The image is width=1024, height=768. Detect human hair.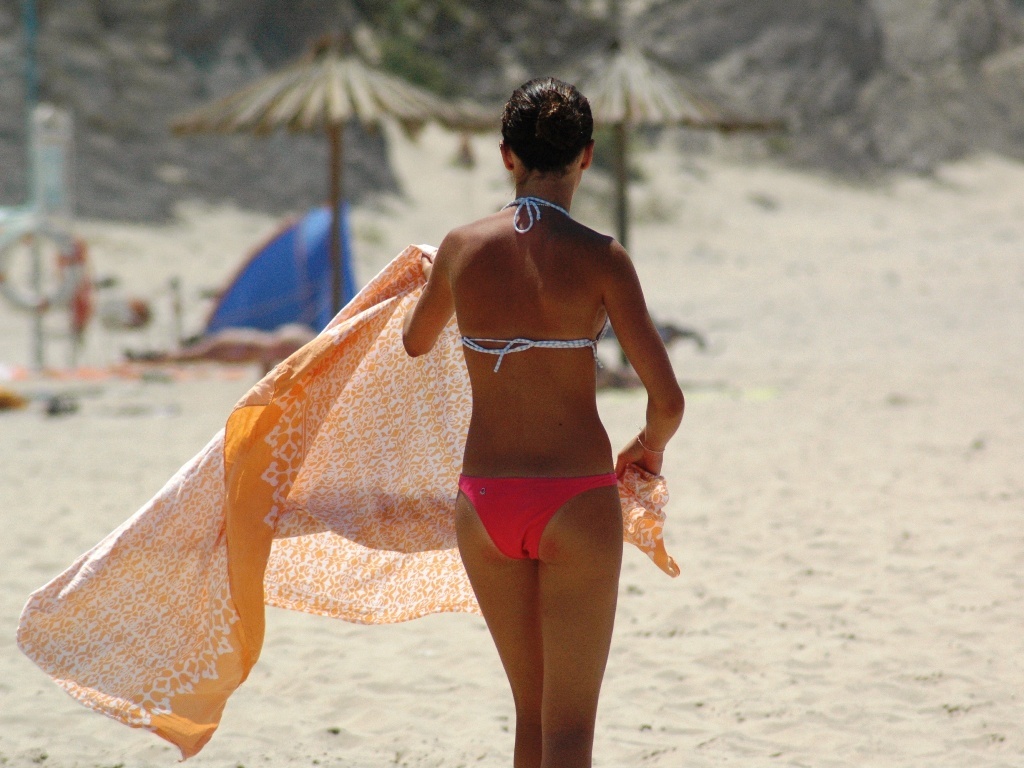
Detection: 488/77/595/171.
